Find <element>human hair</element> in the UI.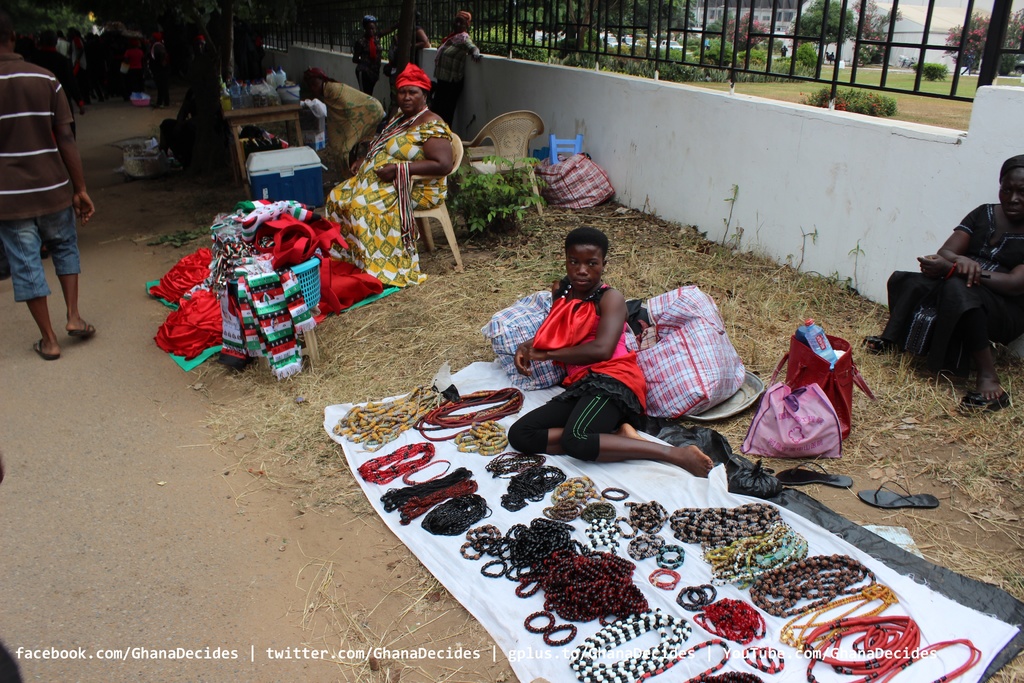
UI element at <region>3, 1, 14, 32</region>.
